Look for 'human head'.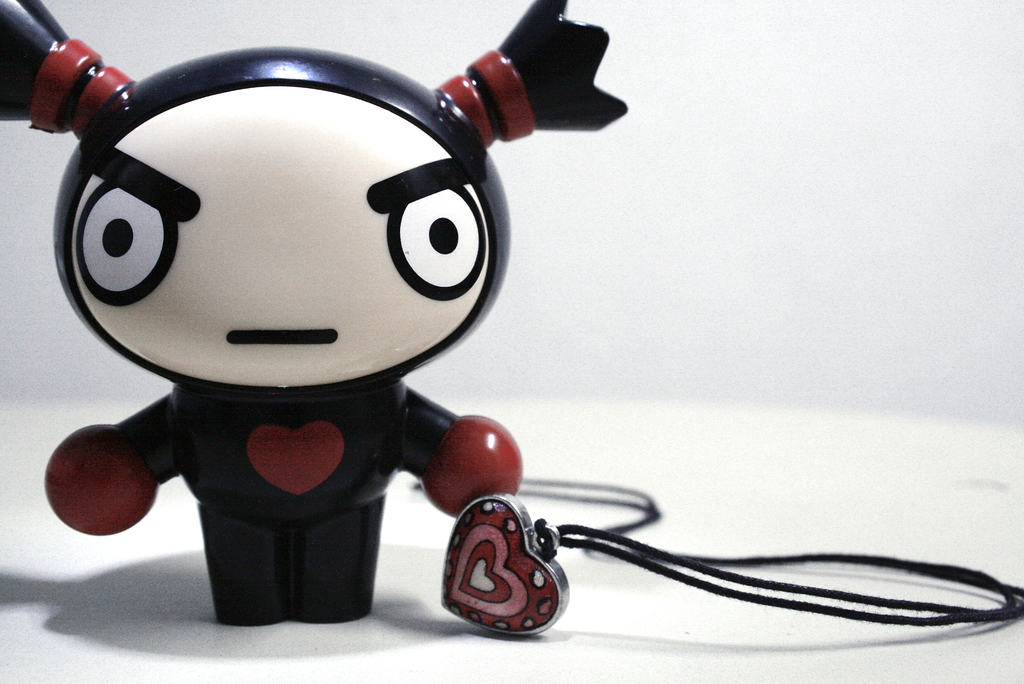
Found: 0,0,626,392.
